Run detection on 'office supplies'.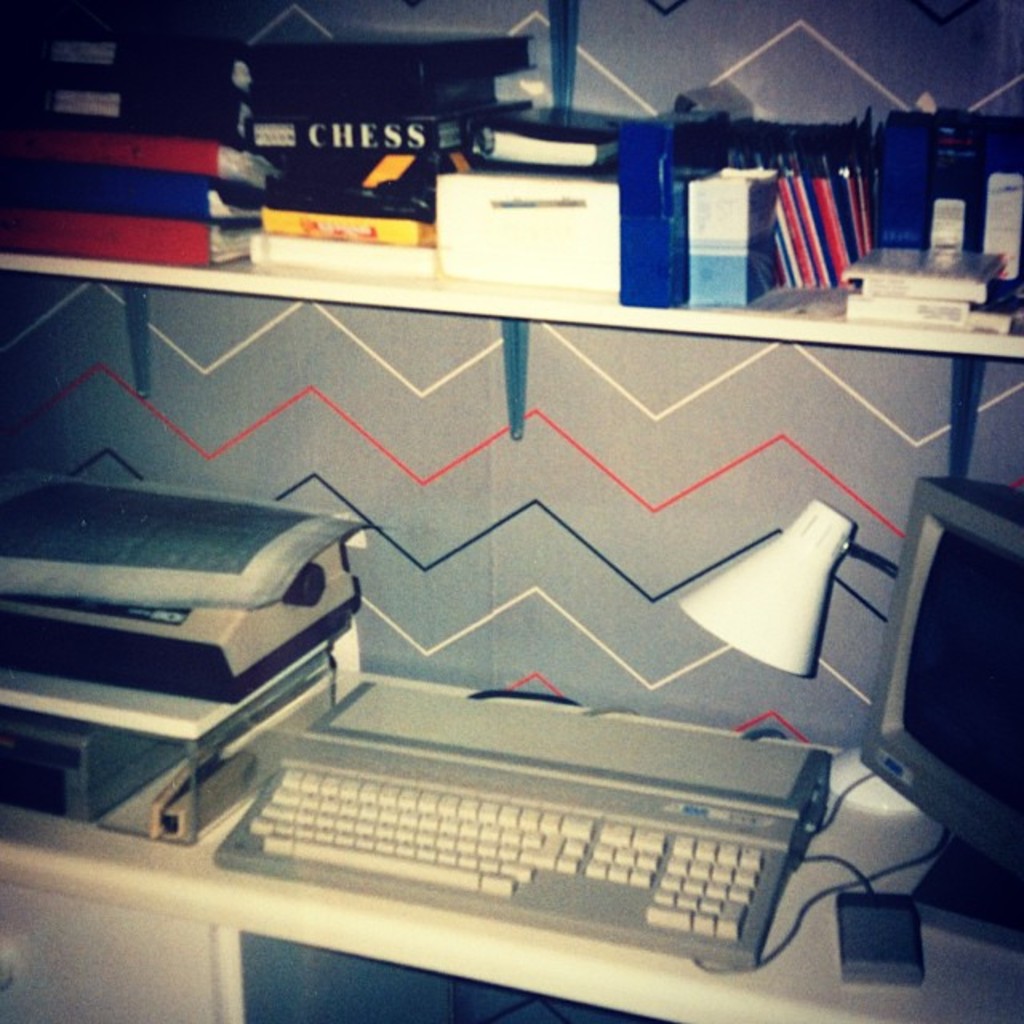
Result: [626, 125, 701, 302].
